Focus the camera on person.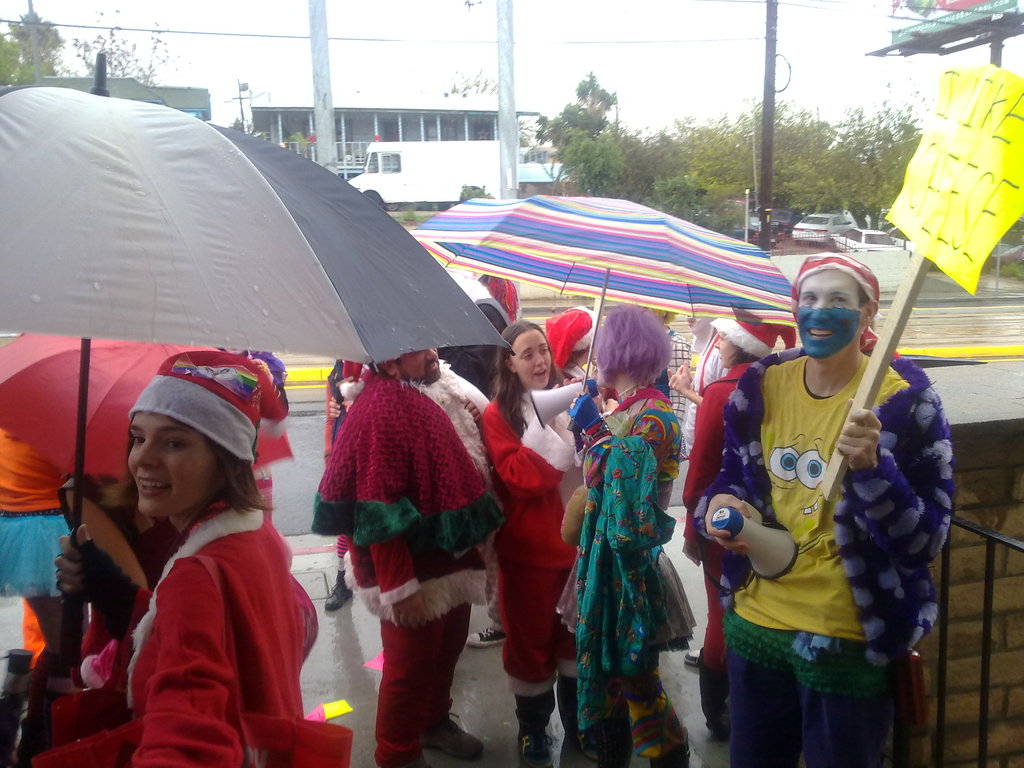
Focus region: {"x1": 540, "y1": 298, "x2": 593, "y2": 392}.
